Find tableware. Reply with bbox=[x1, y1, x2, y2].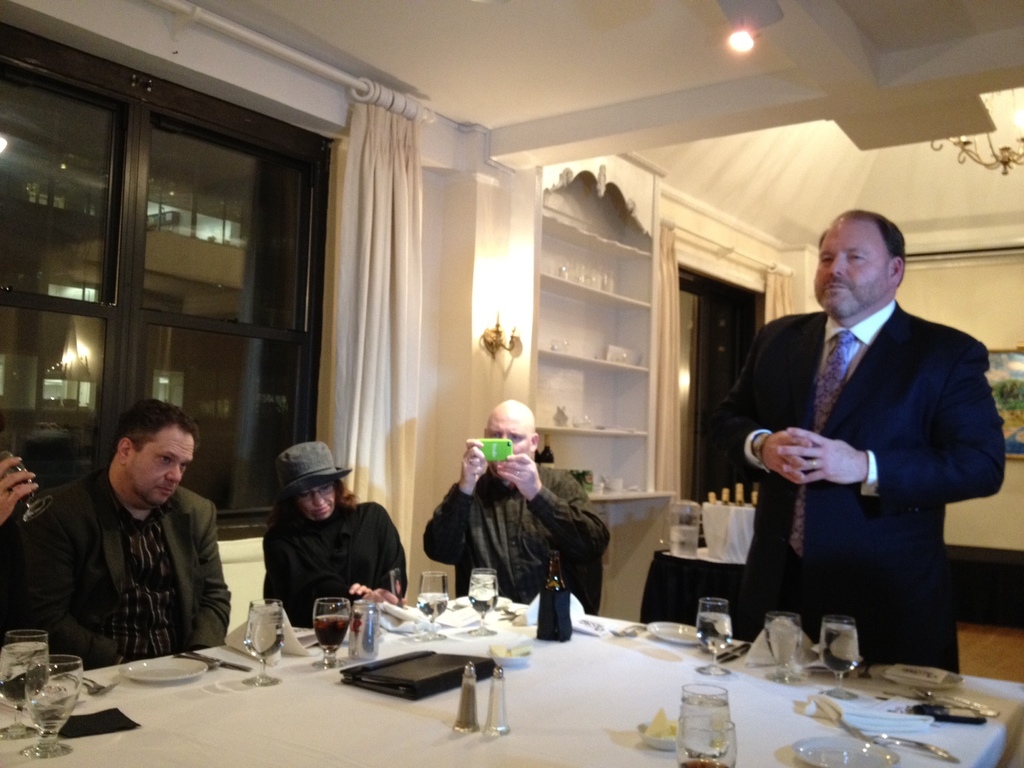
bbox=[550, 337, 570, 353].
